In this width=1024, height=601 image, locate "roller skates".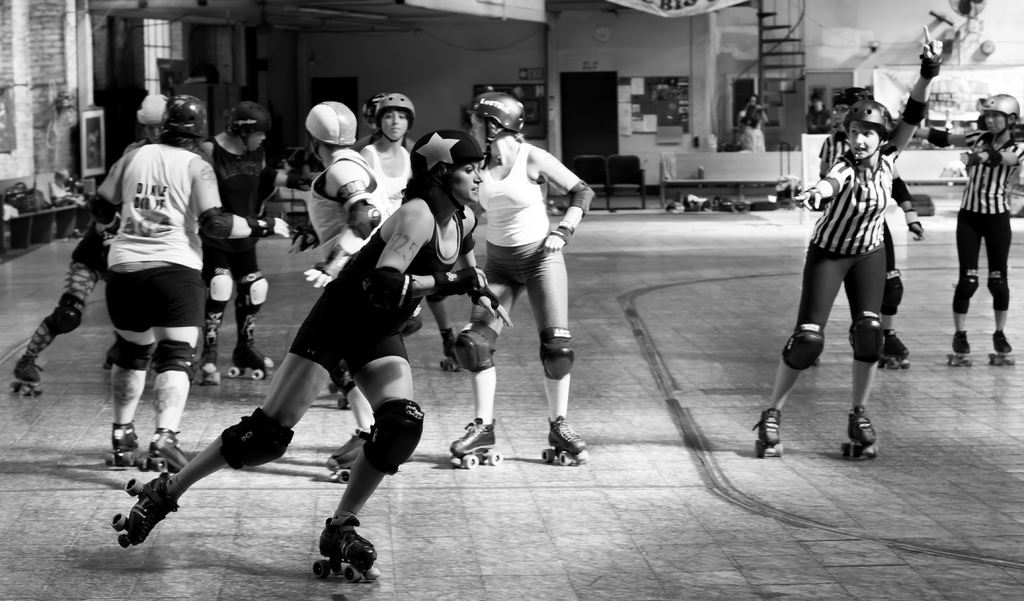
Bounding box: box(227, 344, 273, 381).
